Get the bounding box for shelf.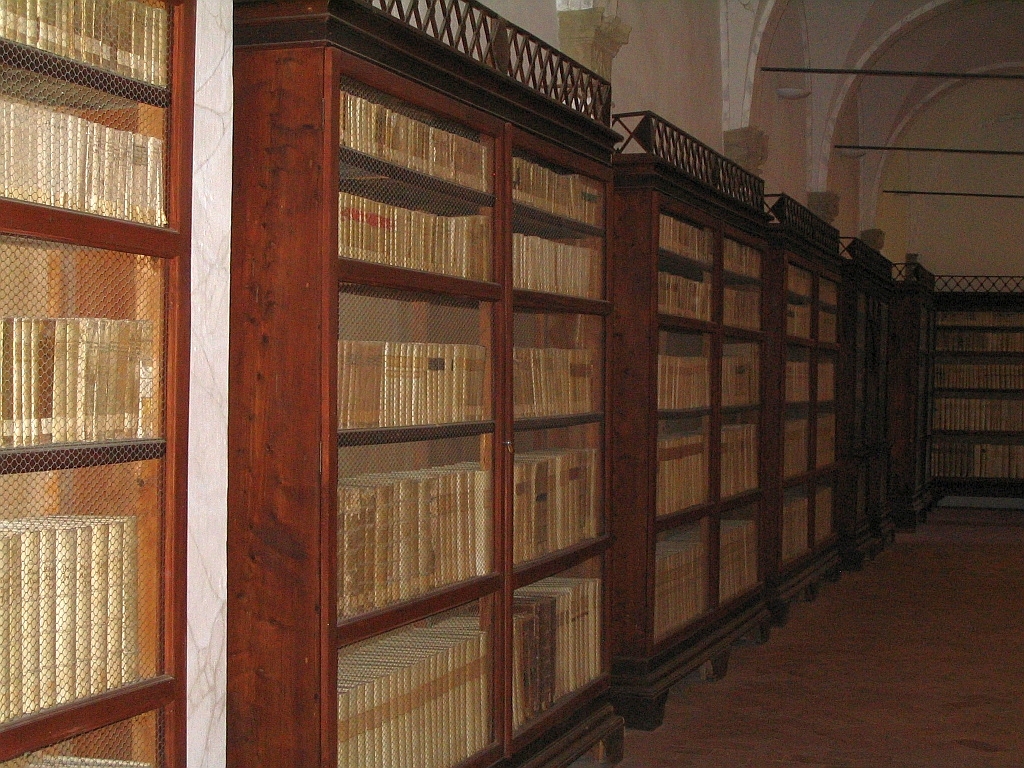
{"left": 723, "top": 227, "right": 771, "bottom": 288}.
